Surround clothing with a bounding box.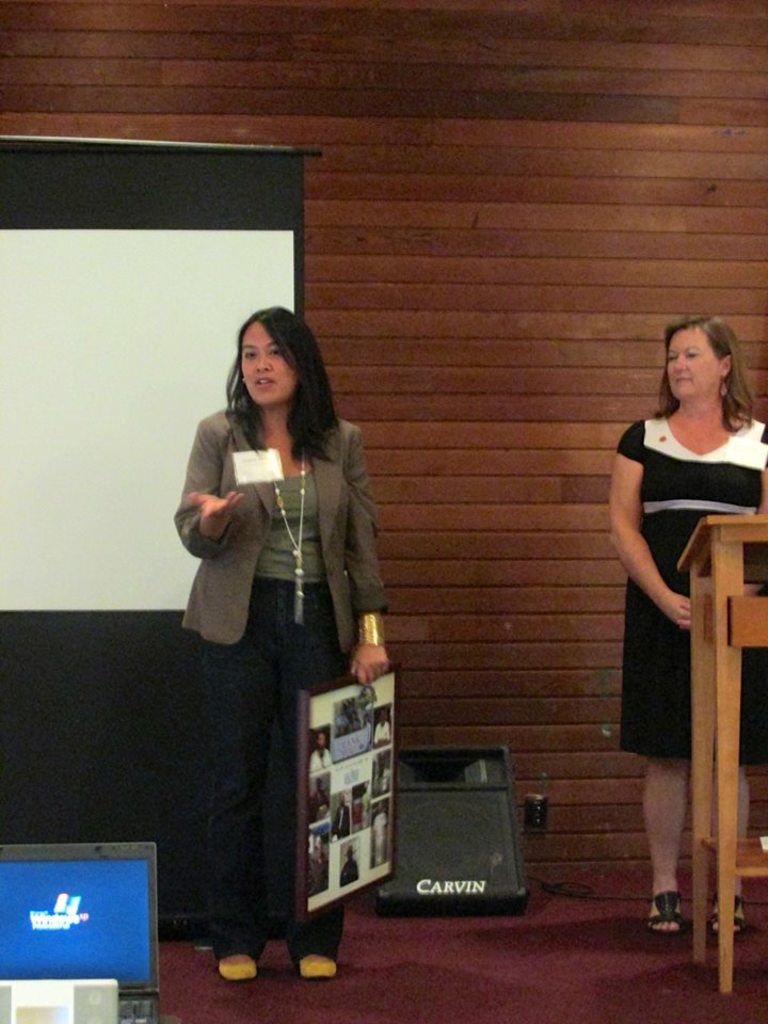
[164,399,378,948].
